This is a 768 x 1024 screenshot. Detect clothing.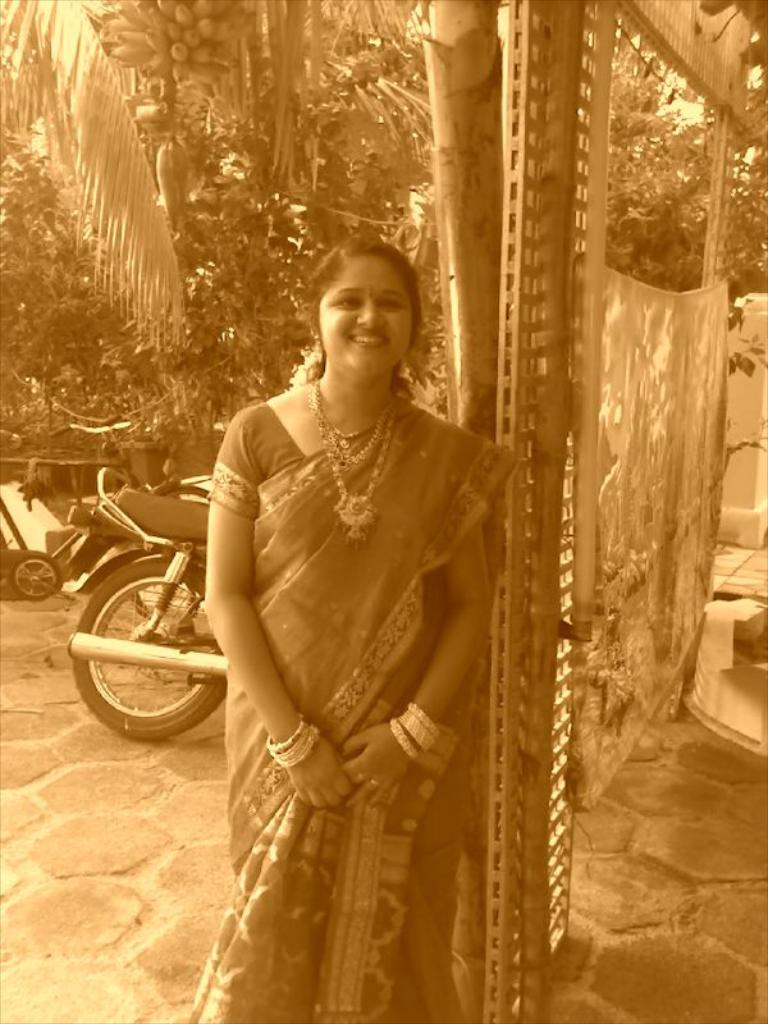
detection(200, 364, 518, 956).
